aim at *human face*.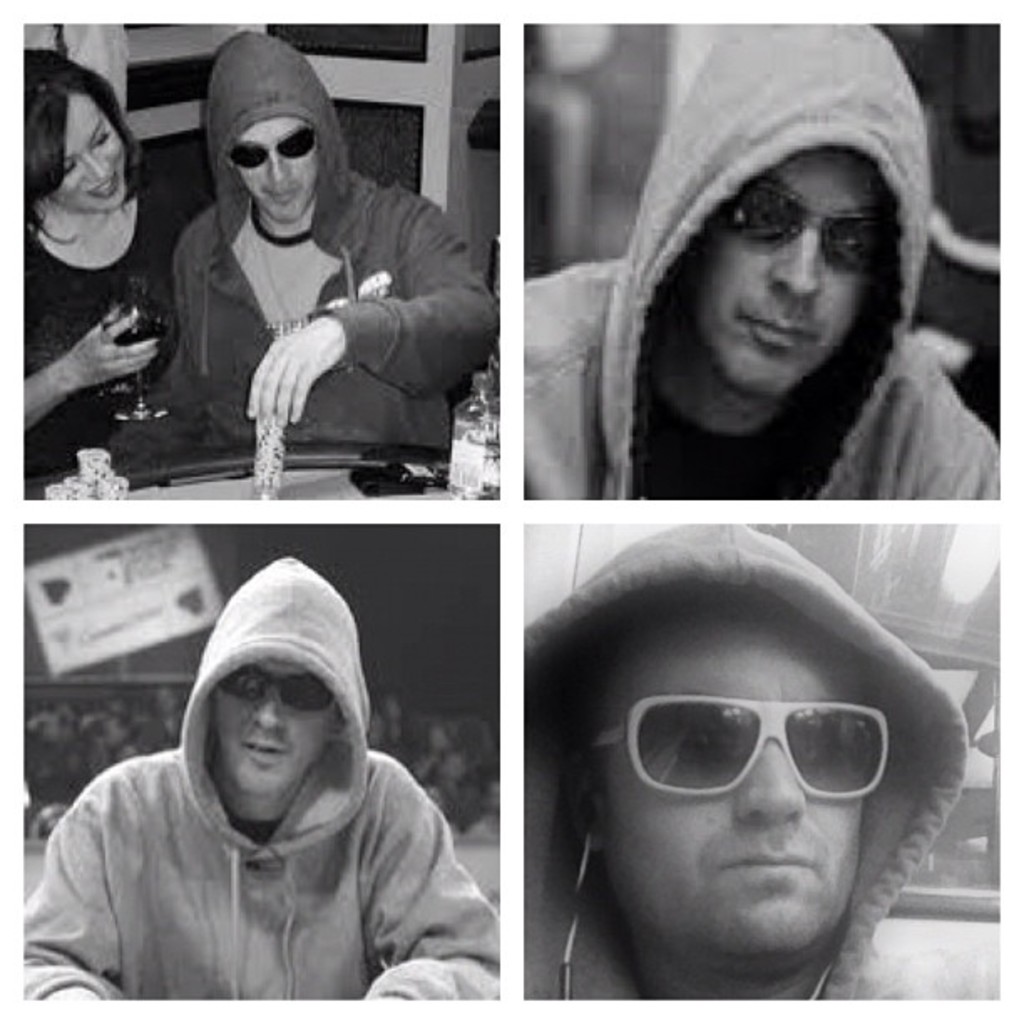
Aimed at (214,664,346,798).
